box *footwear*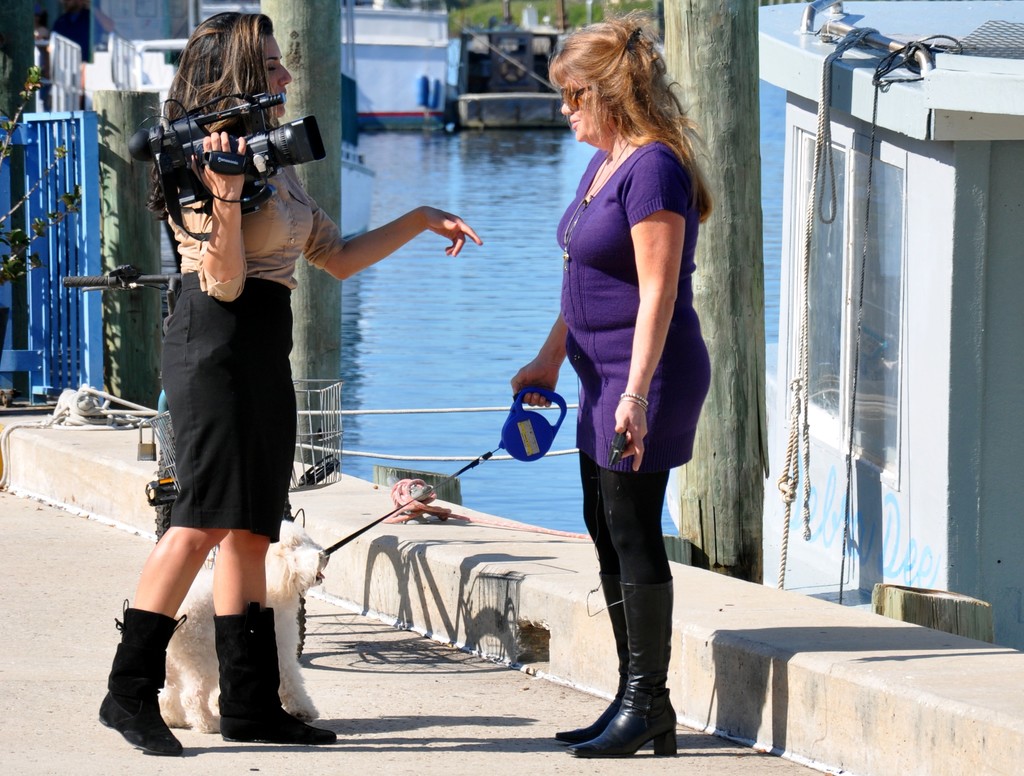
box(97, 617, 167, 754)
